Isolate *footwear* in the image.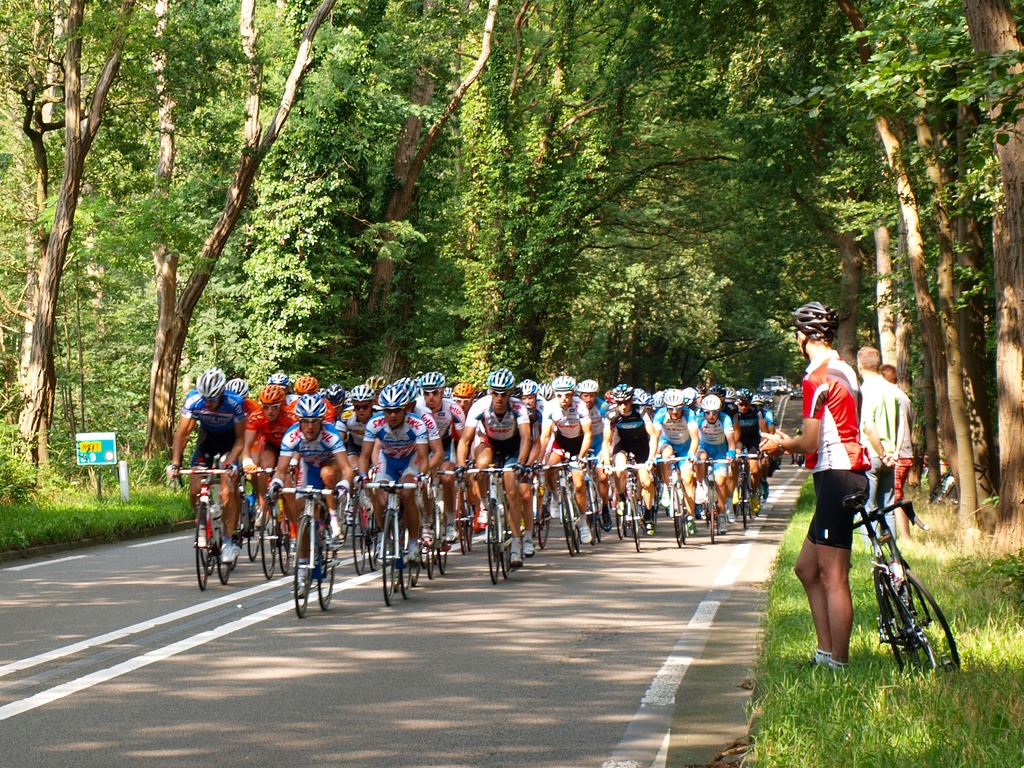
Isolated region: 417 524 437 549.
